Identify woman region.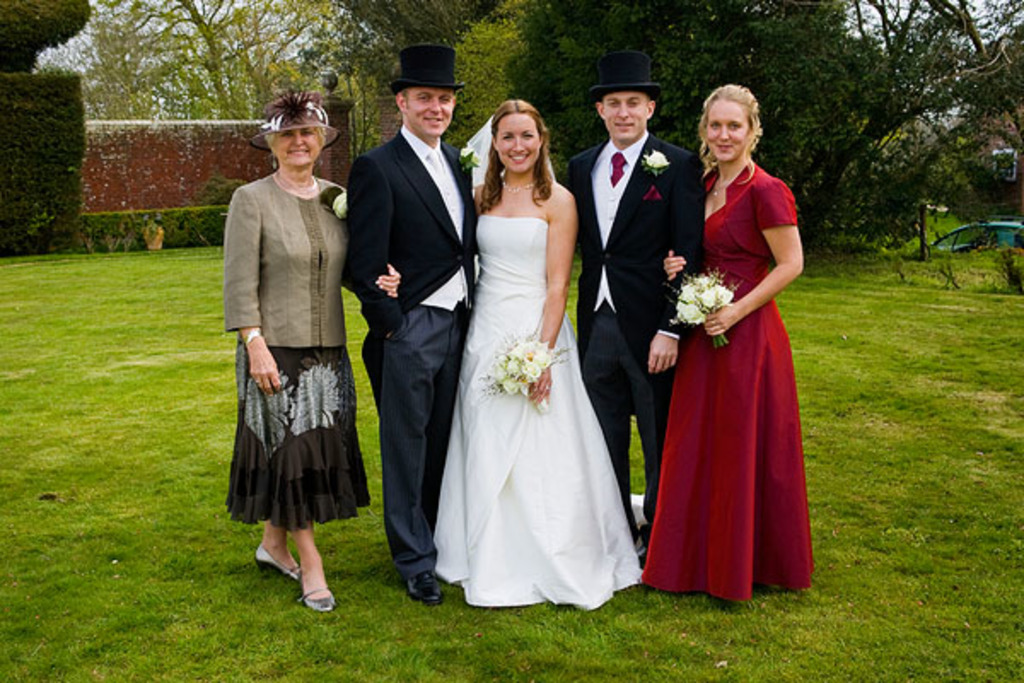
Region: <bbox>224, 89, 398, 611</bbox>.
